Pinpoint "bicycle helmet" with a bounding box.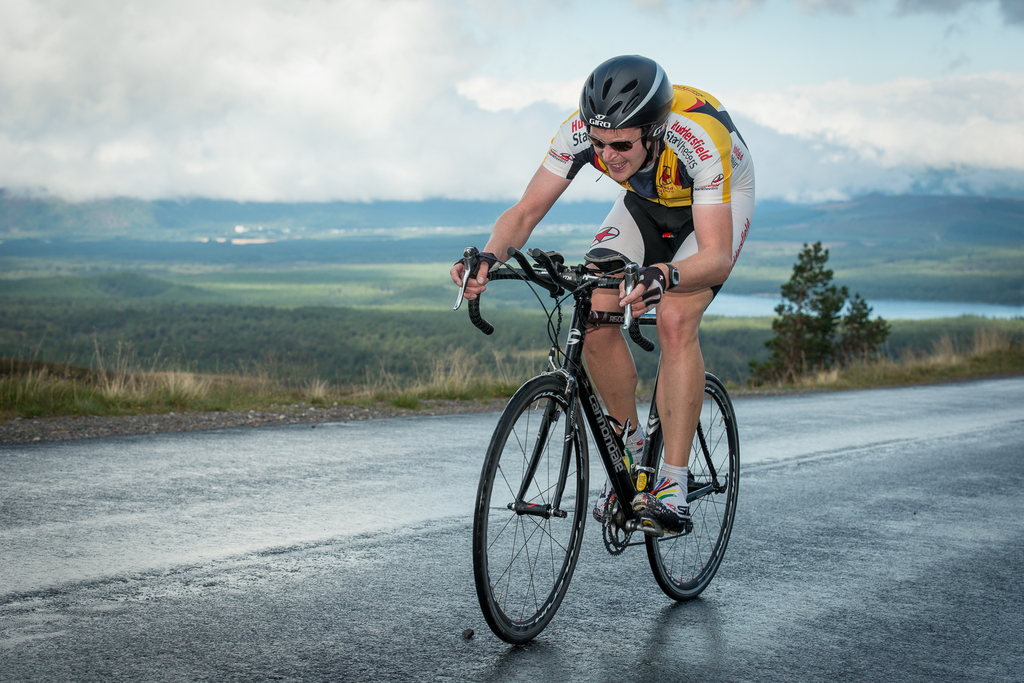
581 49 673 140.
